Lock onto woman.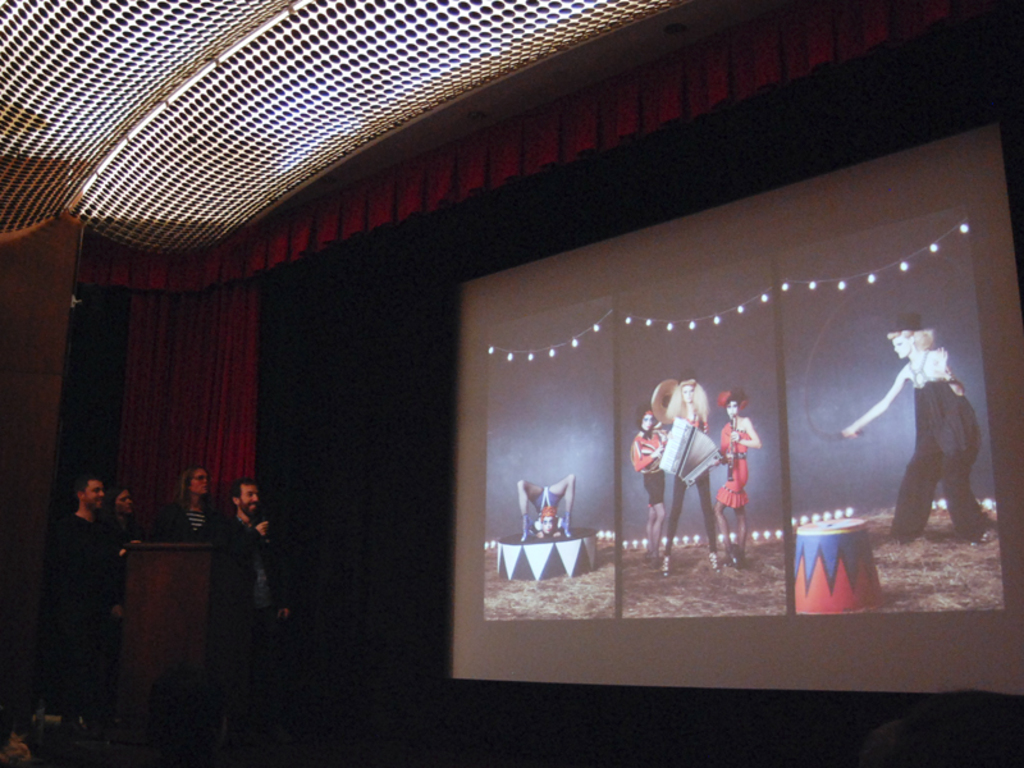
Locked: pyautogui.locateOnScreen(714, 390, 763, 568).
